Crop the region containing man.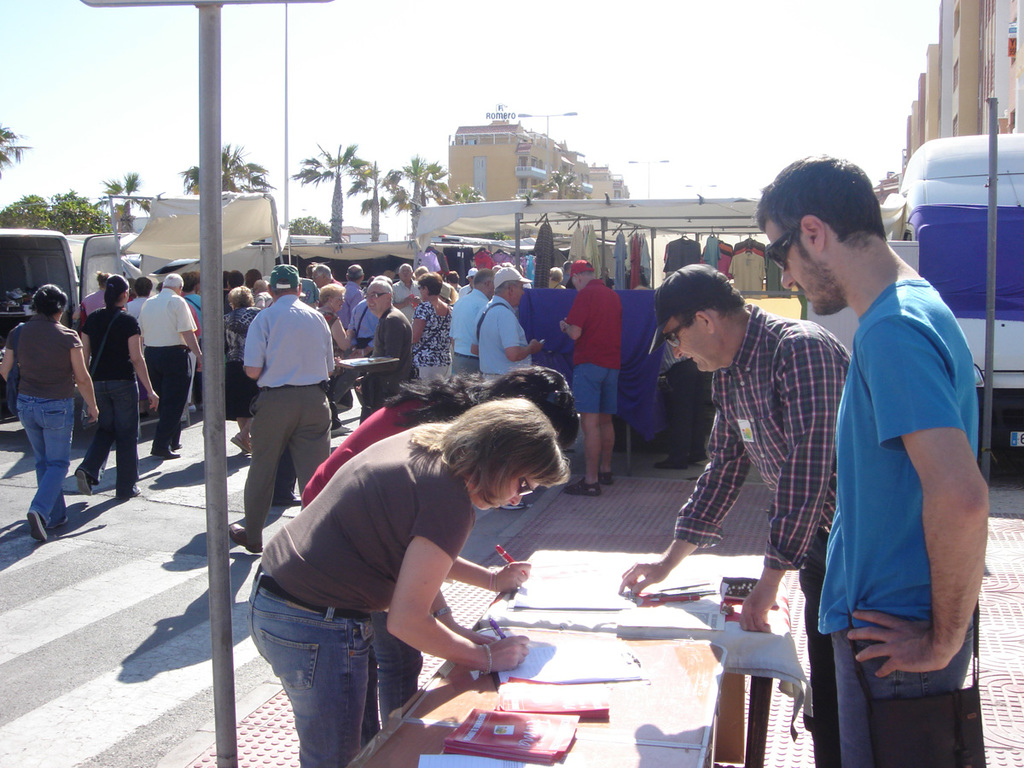
Crop region: 620,264,664,457.
